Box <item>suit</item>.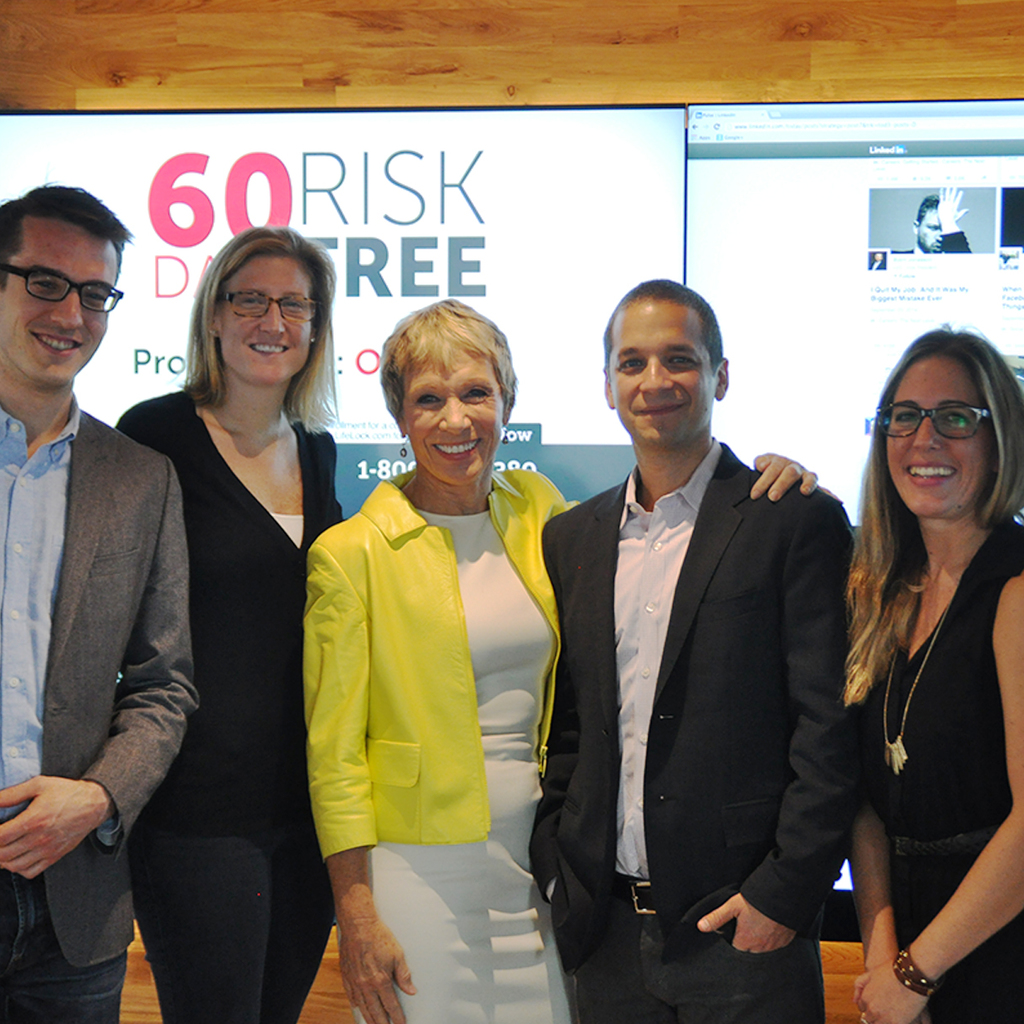
{"x1": 552, "y1": 309, "x2": 893, "y2": 991}.
